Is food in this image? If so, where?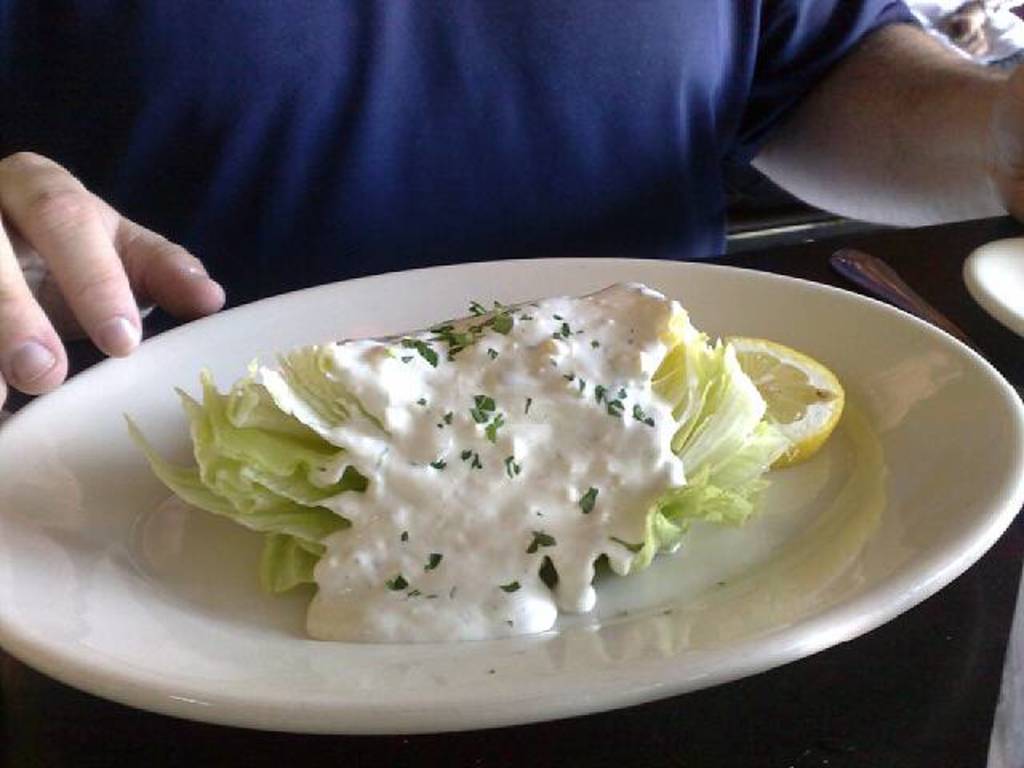
Yes, at bbox(181, 283, 891, 643).
